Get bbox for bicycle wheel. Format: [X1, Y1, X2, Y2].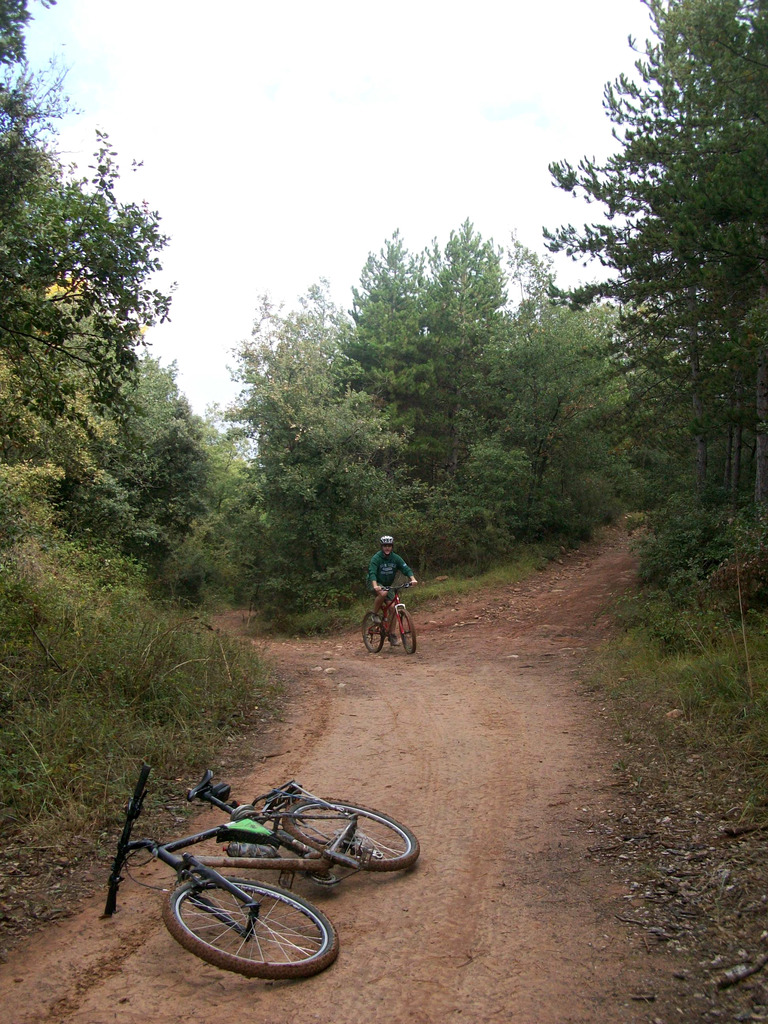
[357, 612, 387, 655].
